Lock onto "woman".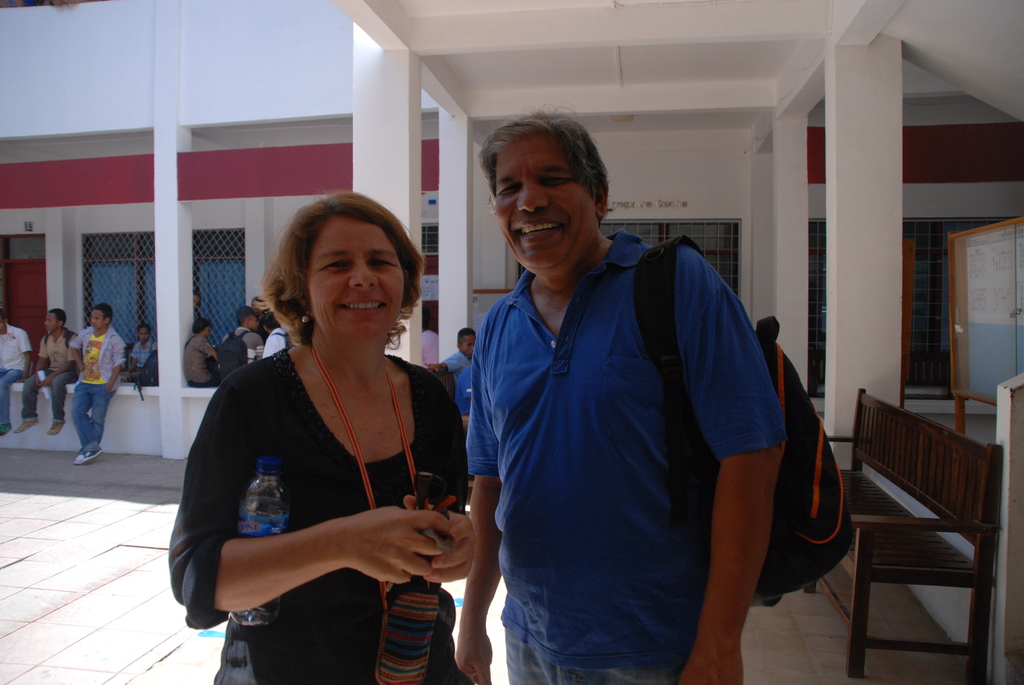
Locked: box=[187, 185, 465, 678].
